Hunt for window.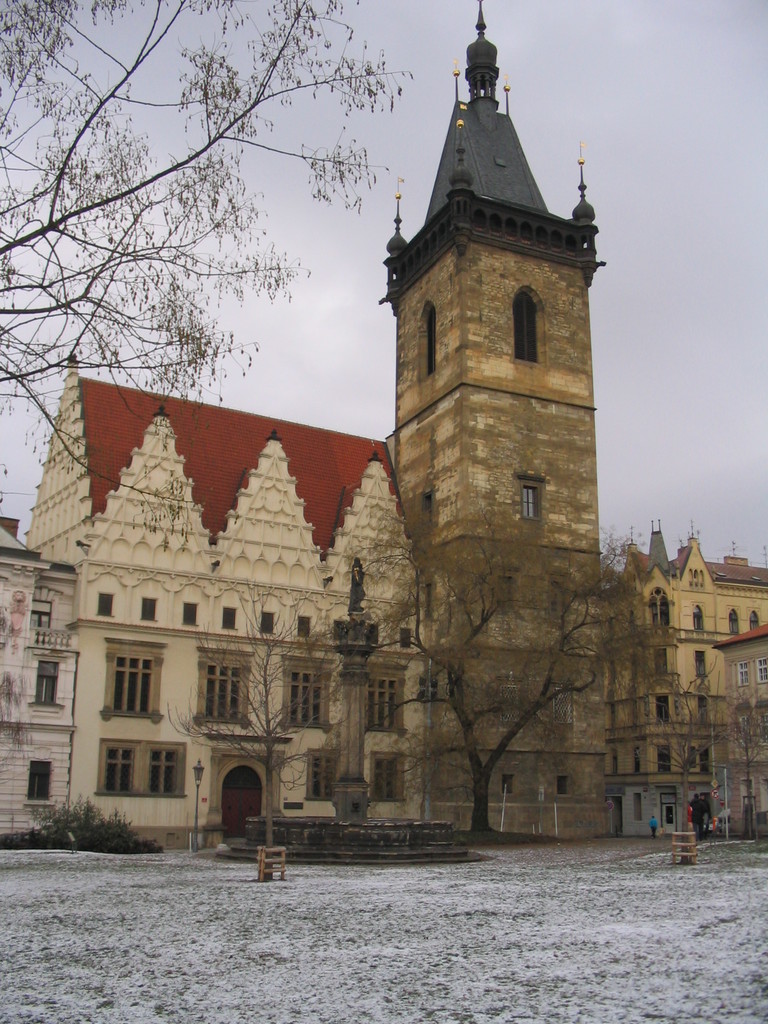
Hunted down at box(751, 610, 762, 629).
